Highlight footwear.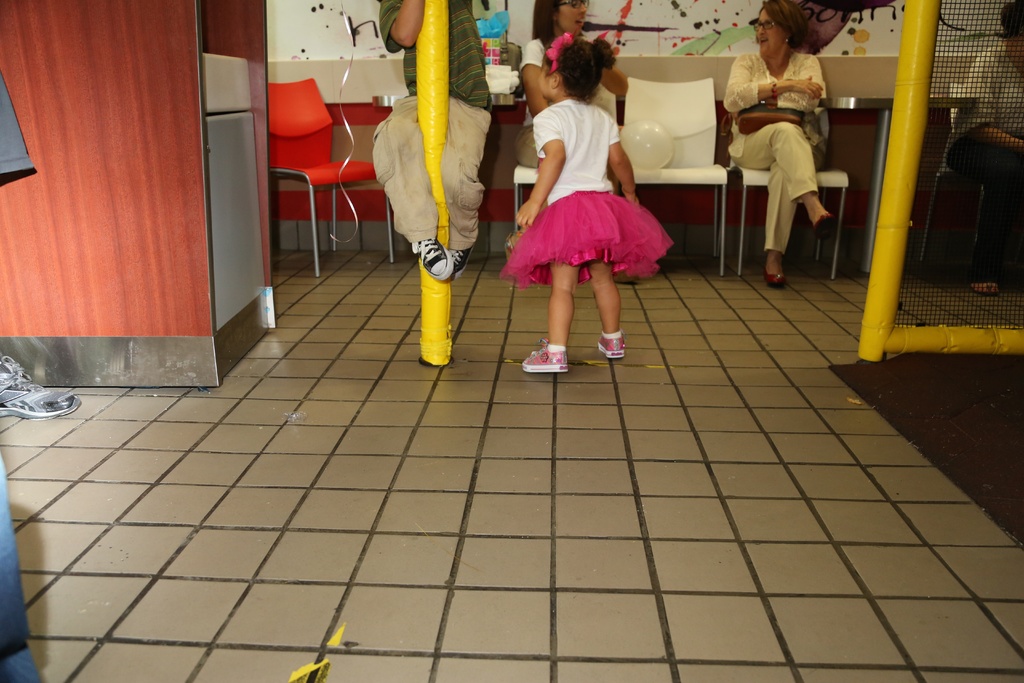
Highlighted region: l=0, t=350, r=83, b=420.
